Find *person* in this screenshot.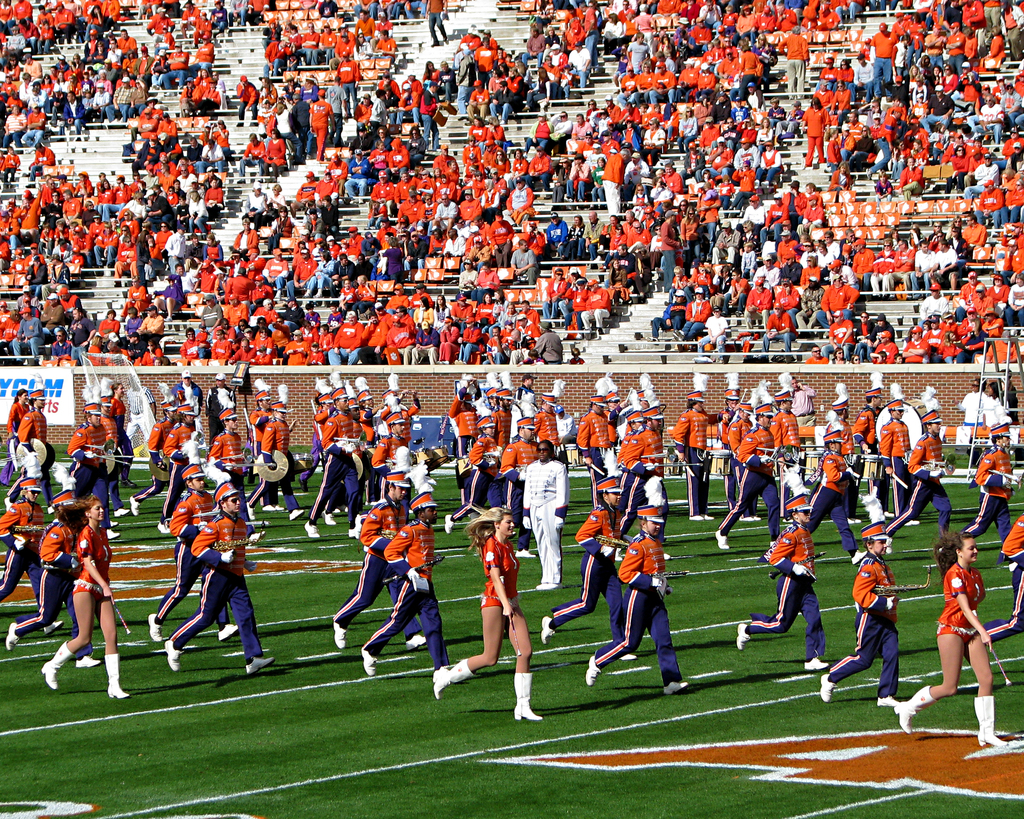
The bounding box for *person* is (x1=802, y1=401, x2=868, y2=566).
